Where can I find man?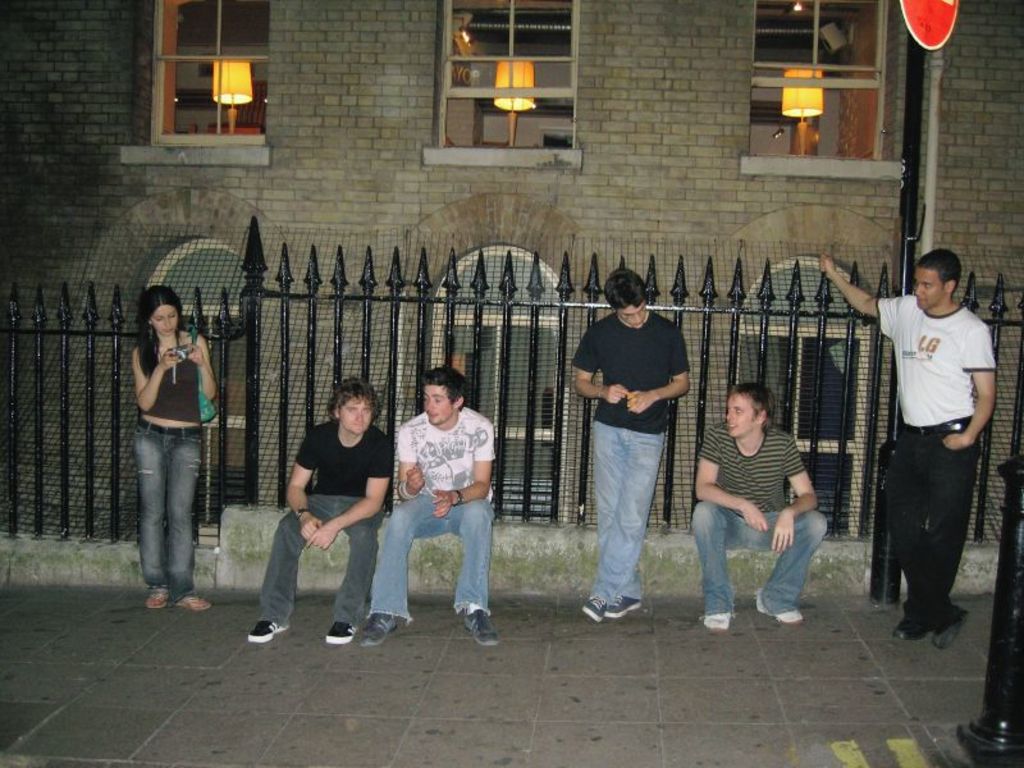
You can find it at 247 378 396 648.
